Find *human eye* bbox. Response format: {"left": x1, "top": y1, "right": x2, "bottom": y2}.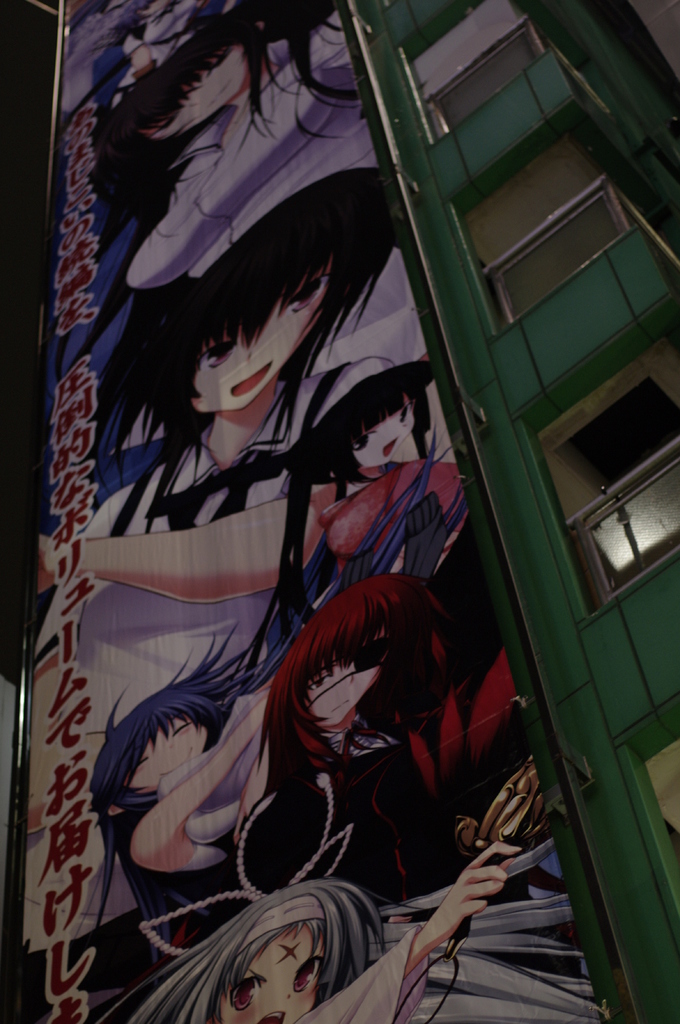
{"left": 346, "top": 428, "right": 371, "bottom": 454}.
